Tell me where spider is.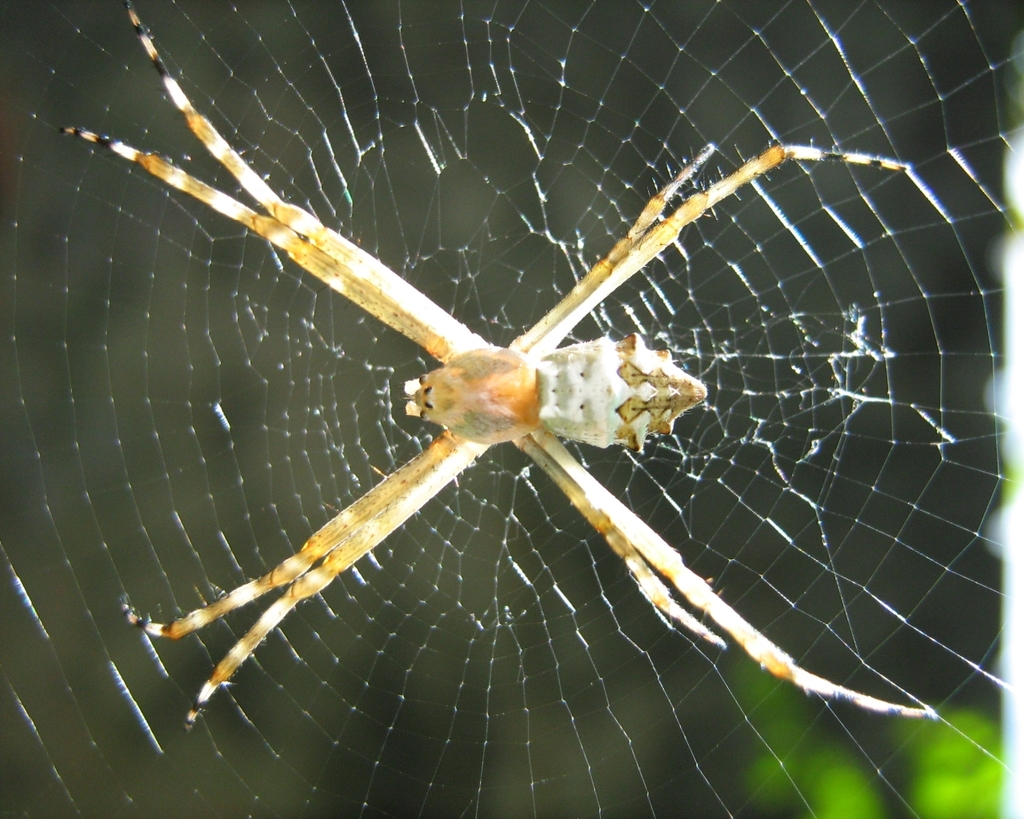
spider is at <box>54,0,946,735</box>.
